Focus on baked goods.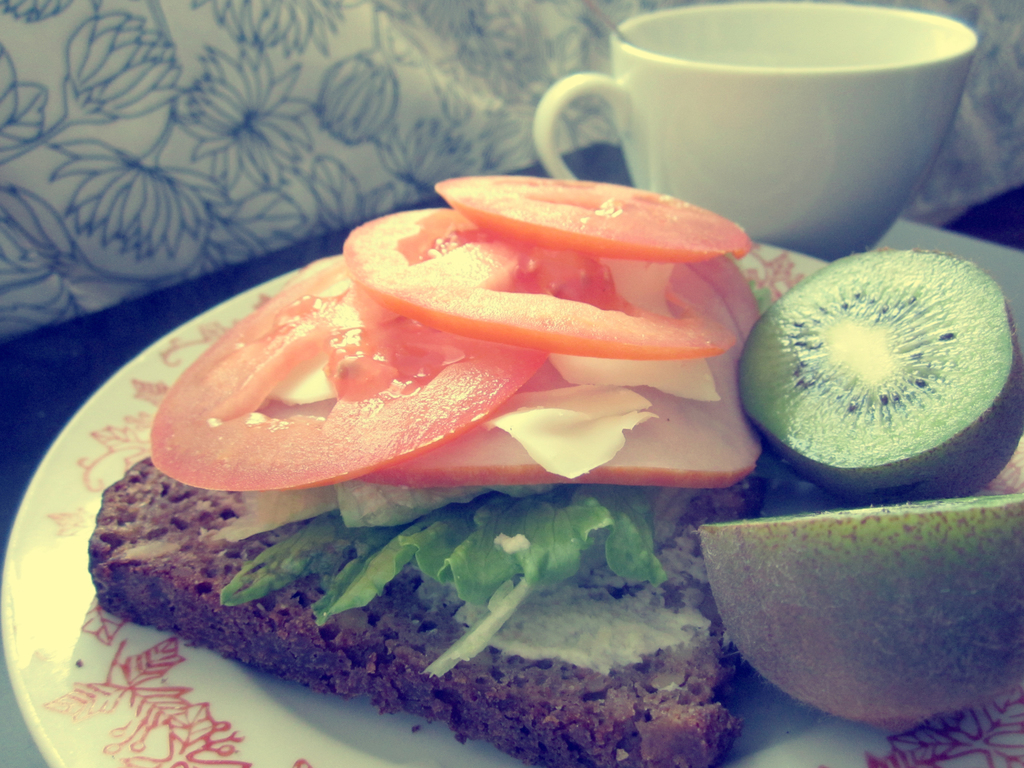
Focused at l=155, t=484, r=762, b=753.
